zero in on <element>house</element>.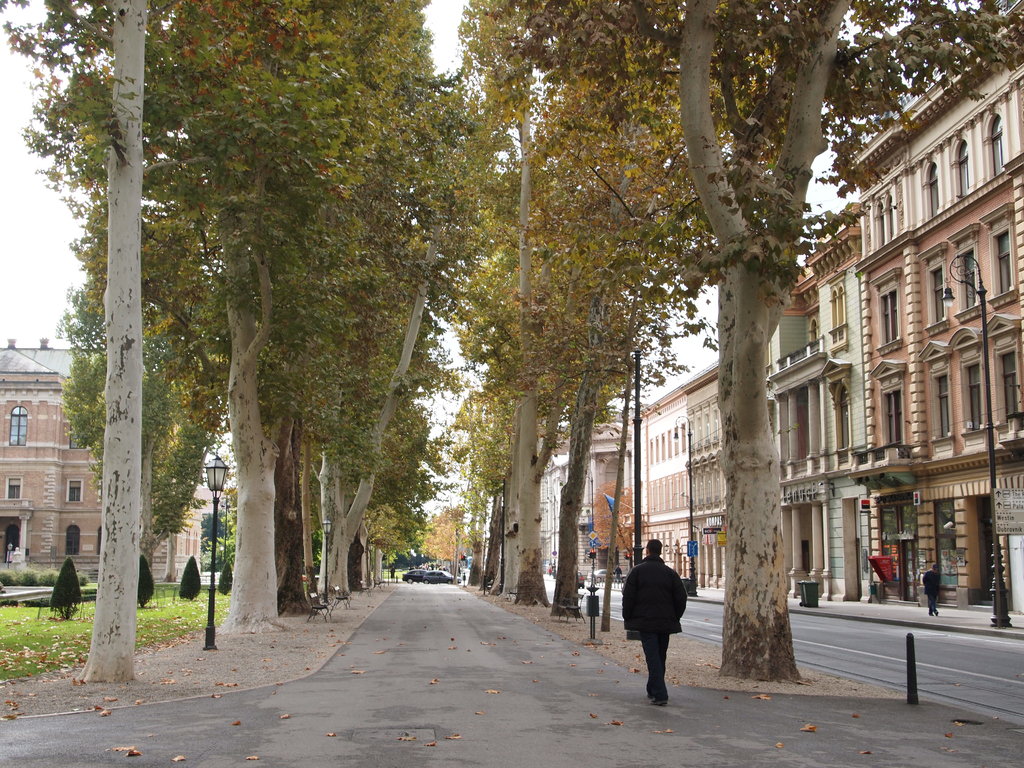
Zeroed in: (x1=534, y1=412, x2=634, y2=584).
